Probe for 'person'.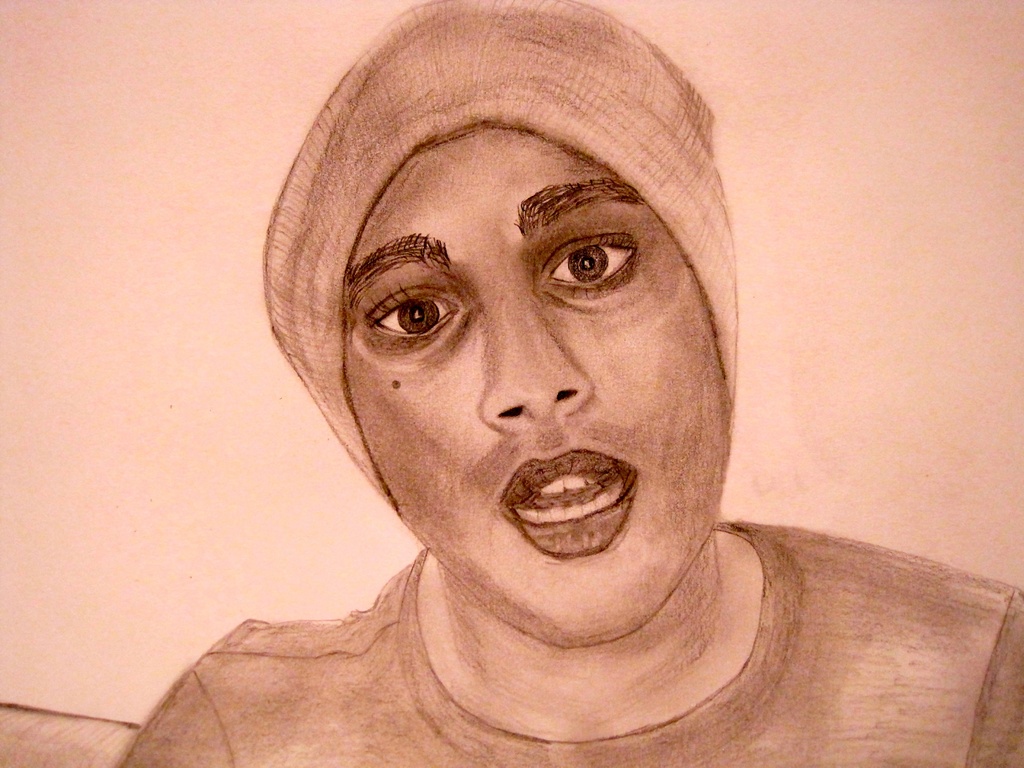
Probe result: 125, 0, 1023, 767.
